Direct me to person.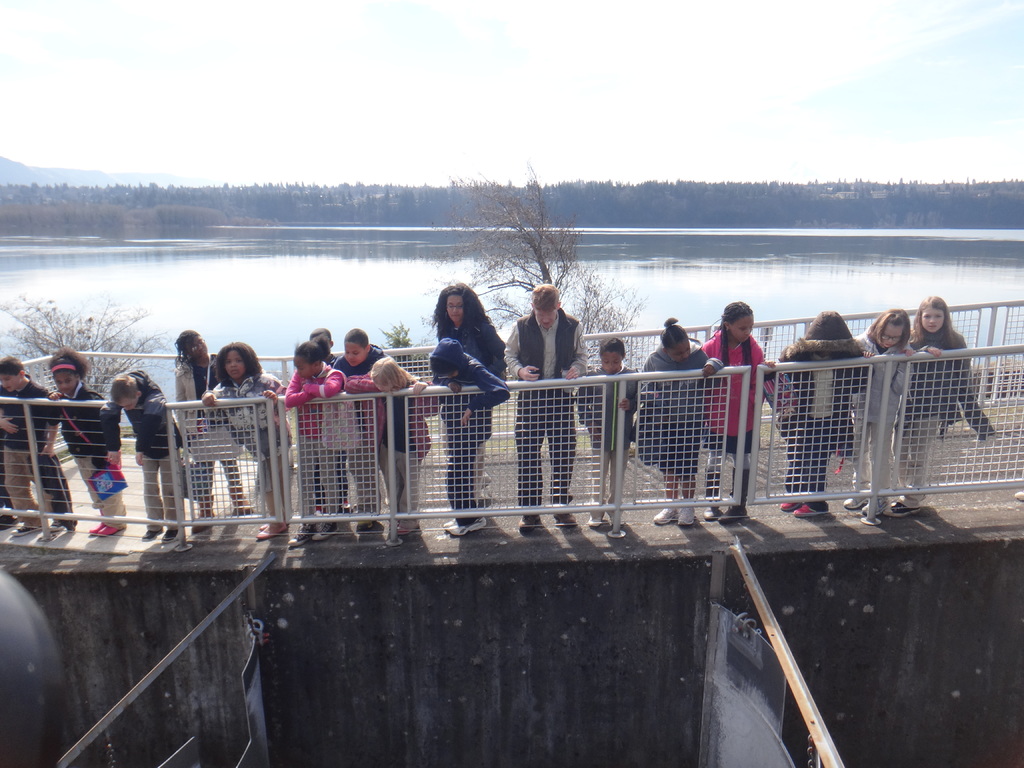
Direction: [x1=851, y1=304, x2=920, y2=520].
